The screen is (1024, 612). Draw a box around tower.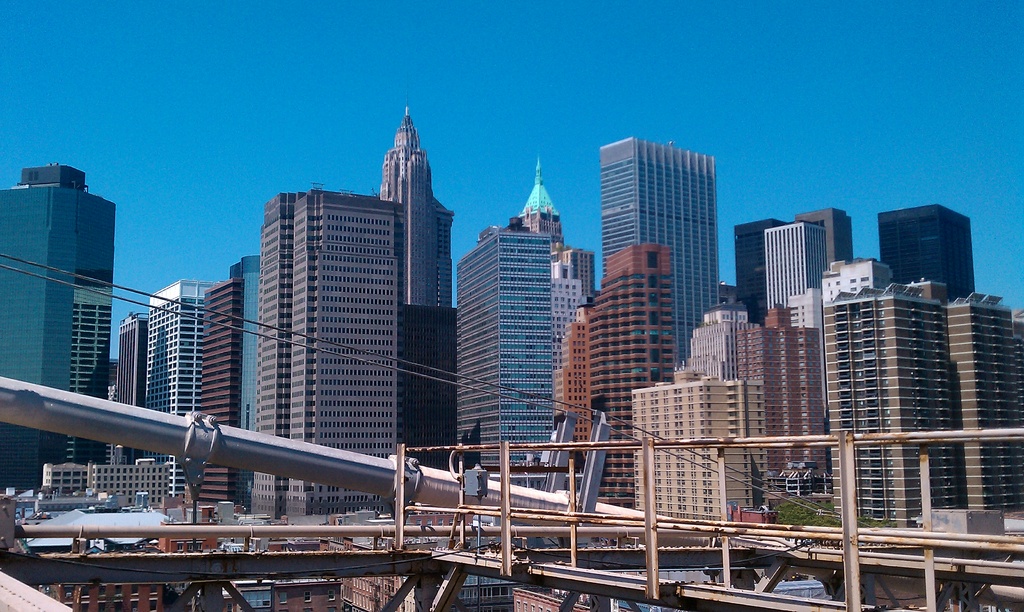
(left=522, top=145, right=564, bottom=253).
